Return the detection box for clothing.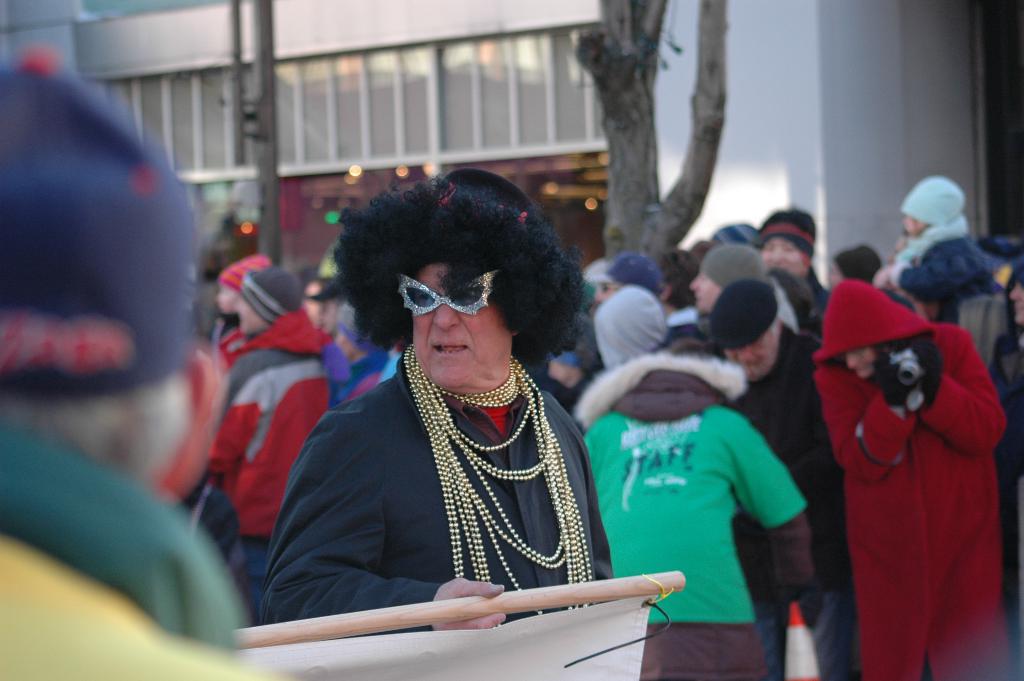
BBox(261, 352, 620, 625).
